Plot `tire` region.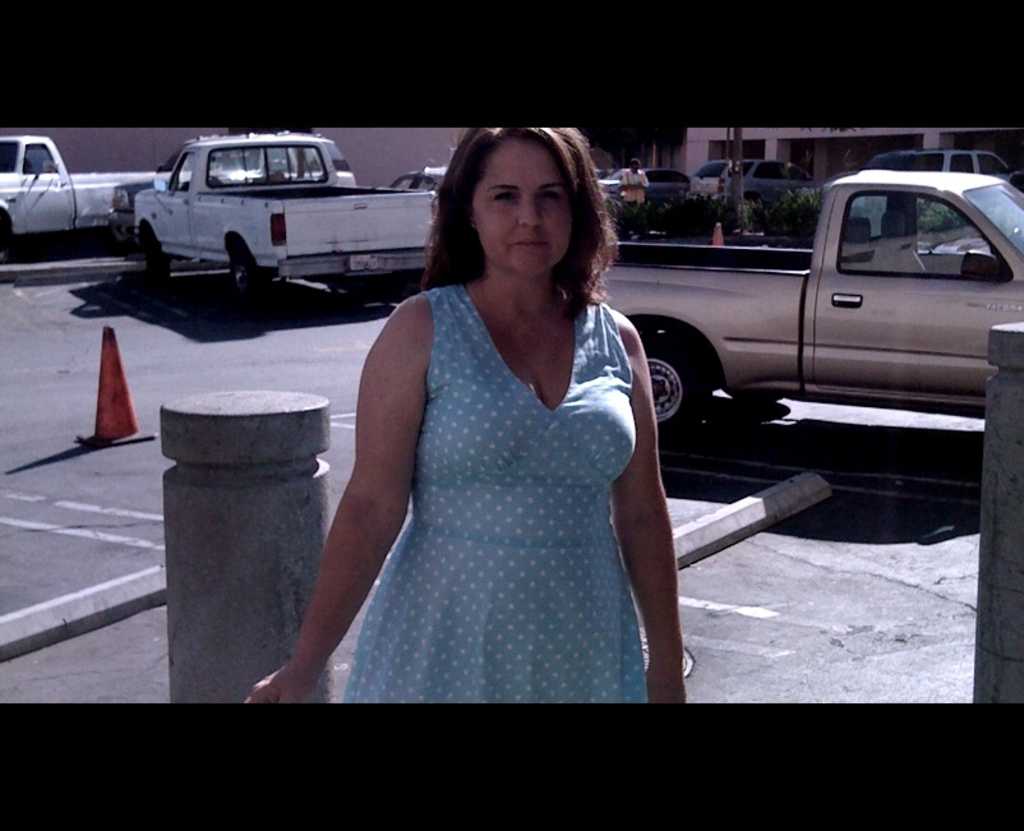
Plotted at (0,214,17,263).
